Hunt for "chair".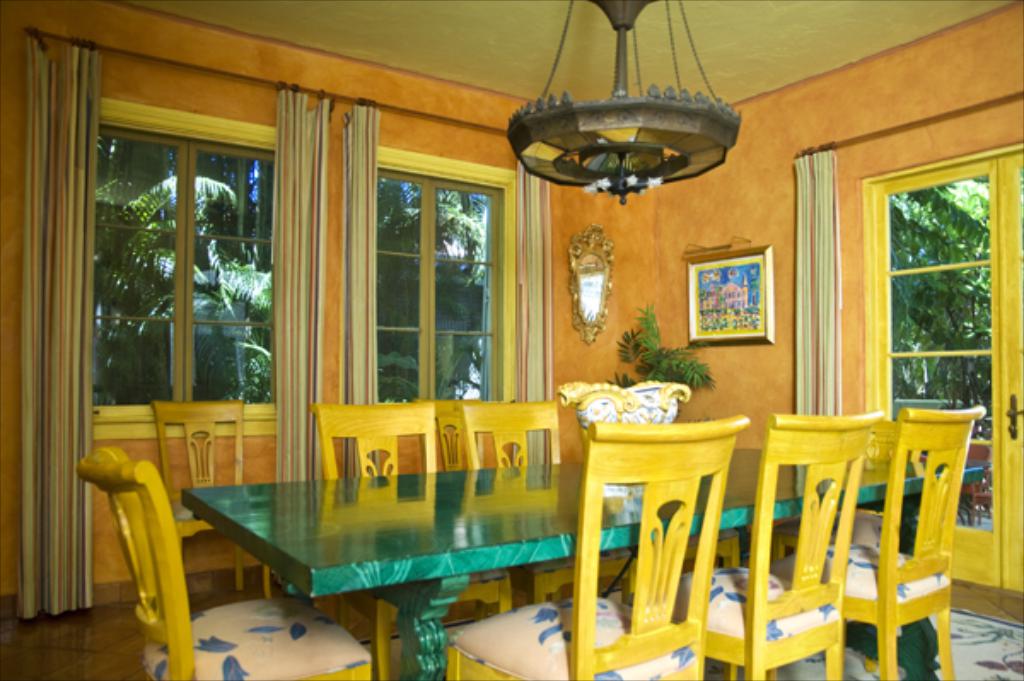
Hunted down at left=150, top=405, right=275, bottom=602.
